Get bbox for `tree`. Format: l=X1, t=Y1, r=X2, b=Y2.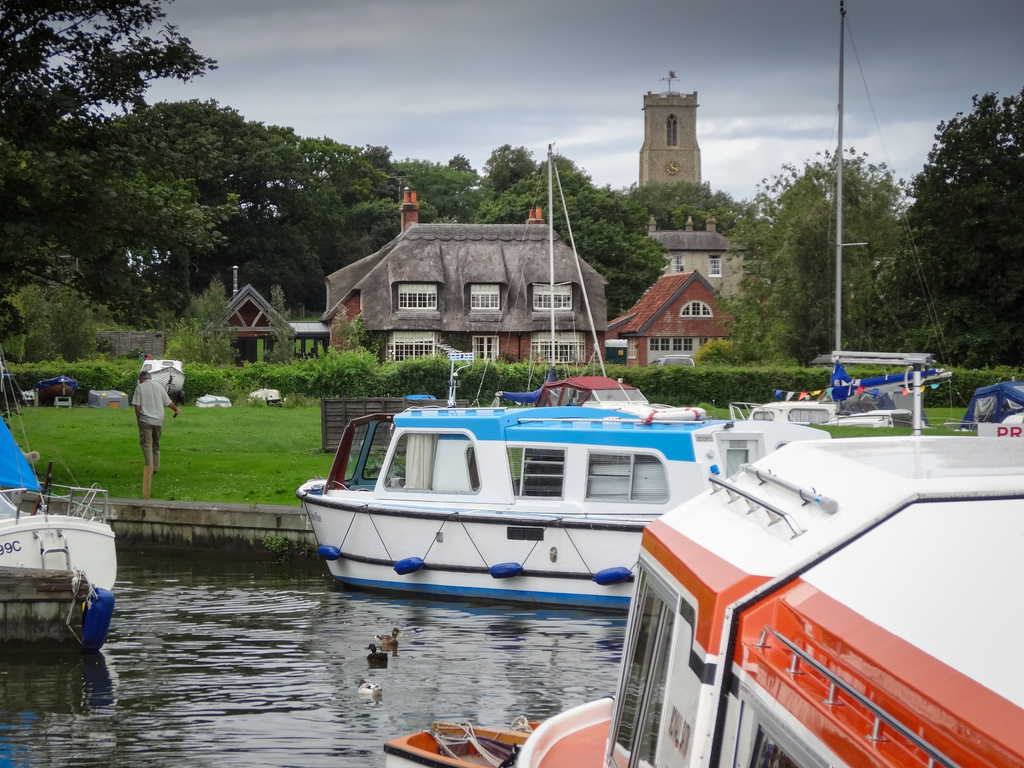
l=472, t=143, r=655, b=331.
